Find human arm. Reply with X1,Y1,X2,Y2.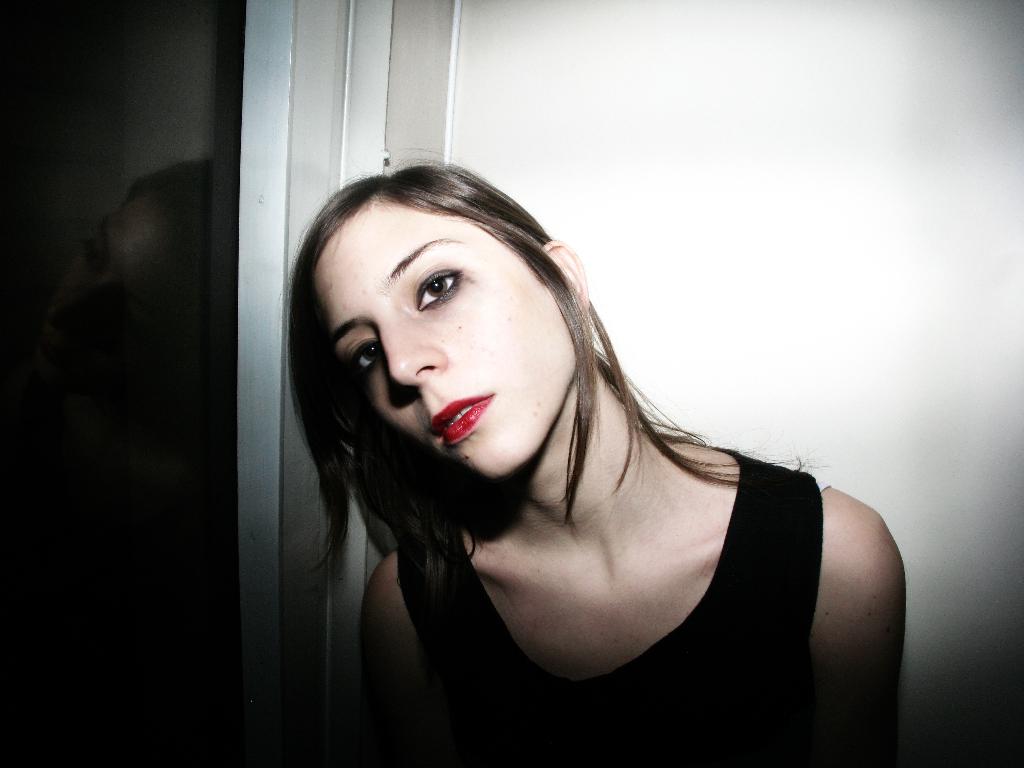
772,465,911,741.
